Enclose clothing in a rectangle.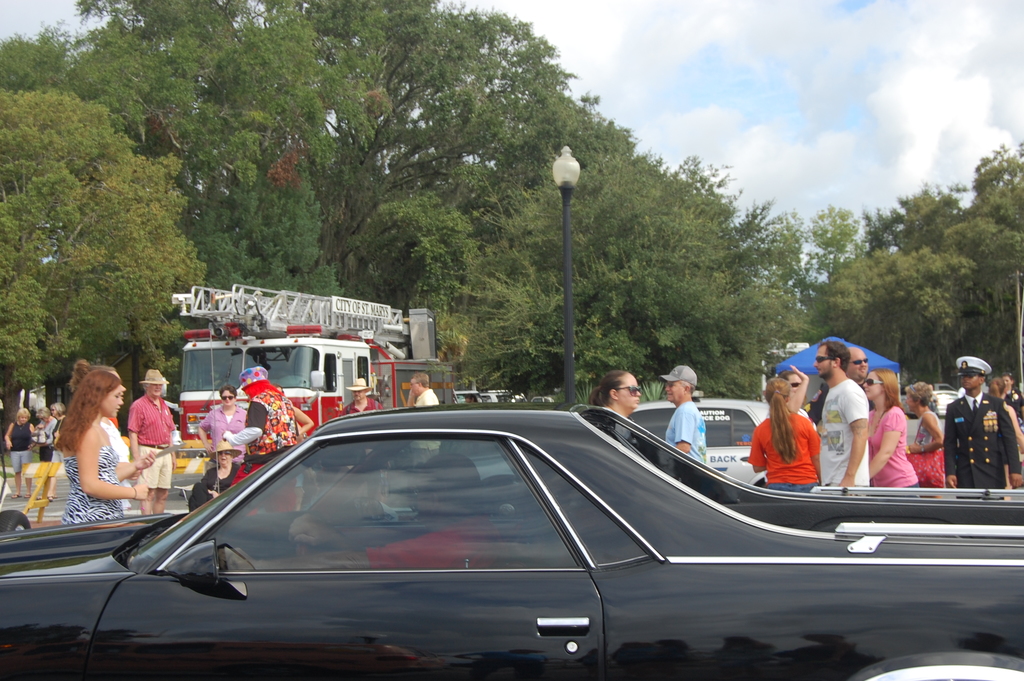
box=[410, 388, 440, 464].
